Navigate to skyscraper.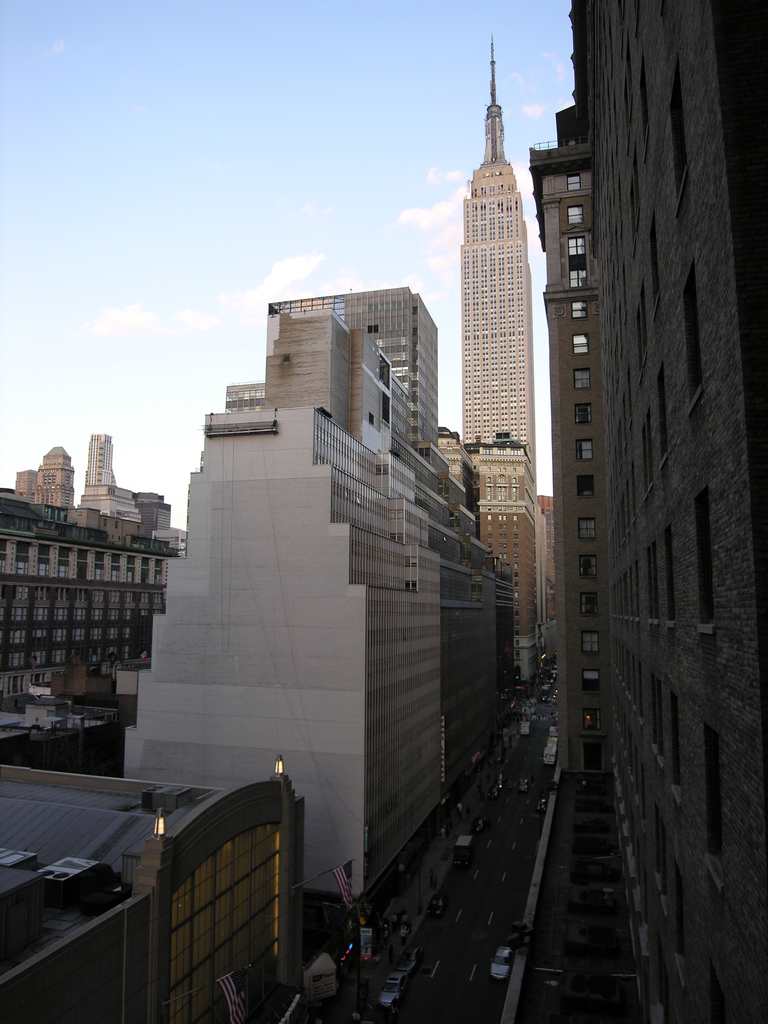
Navigation target: 460/42/538/477.
